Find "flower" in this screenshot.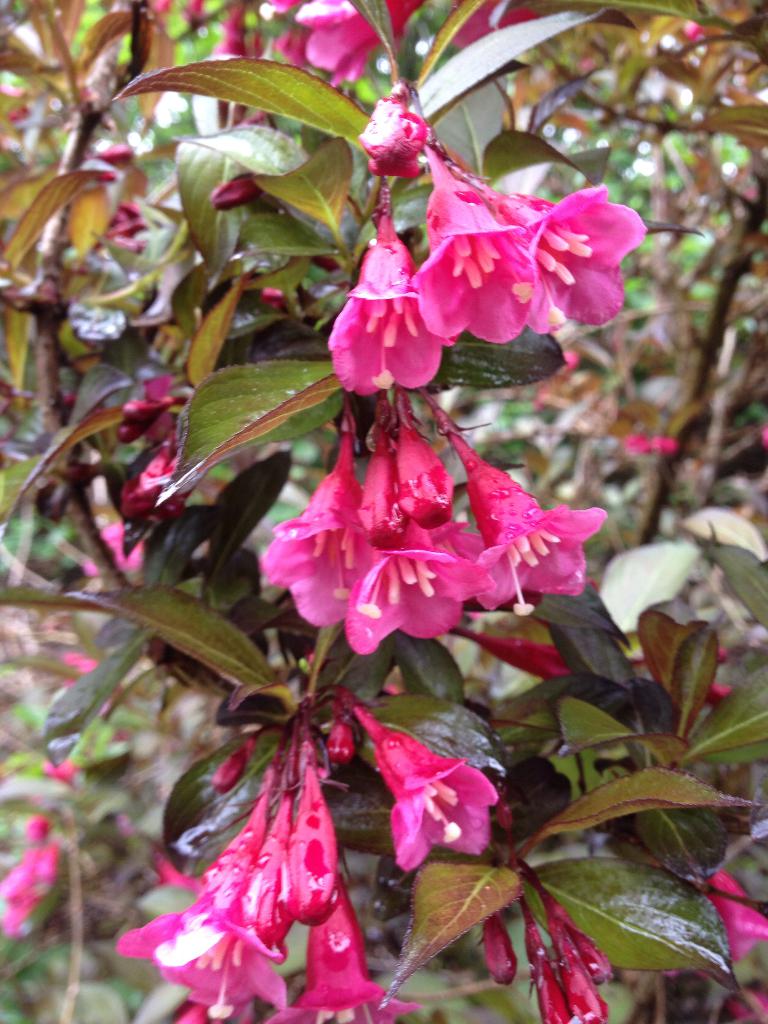
The bounding box for "flower" is x1=250, y1=431, x2=399, y2=637.
